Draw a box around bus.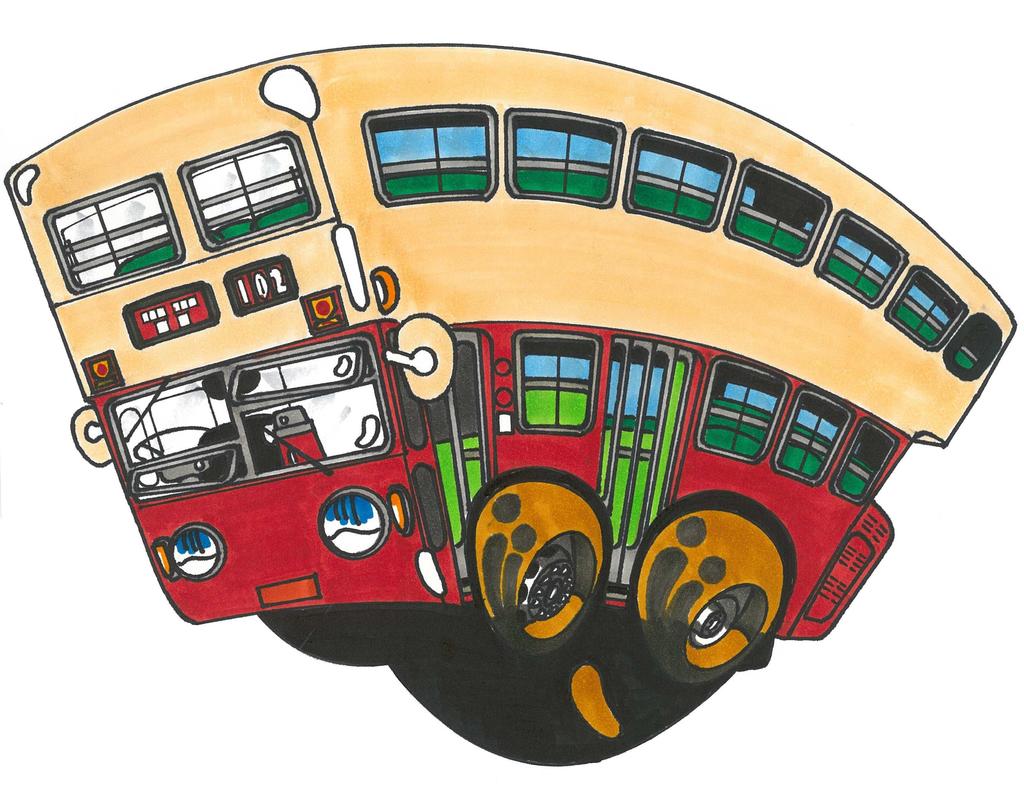
<box>3,40,1021,689</box>.
